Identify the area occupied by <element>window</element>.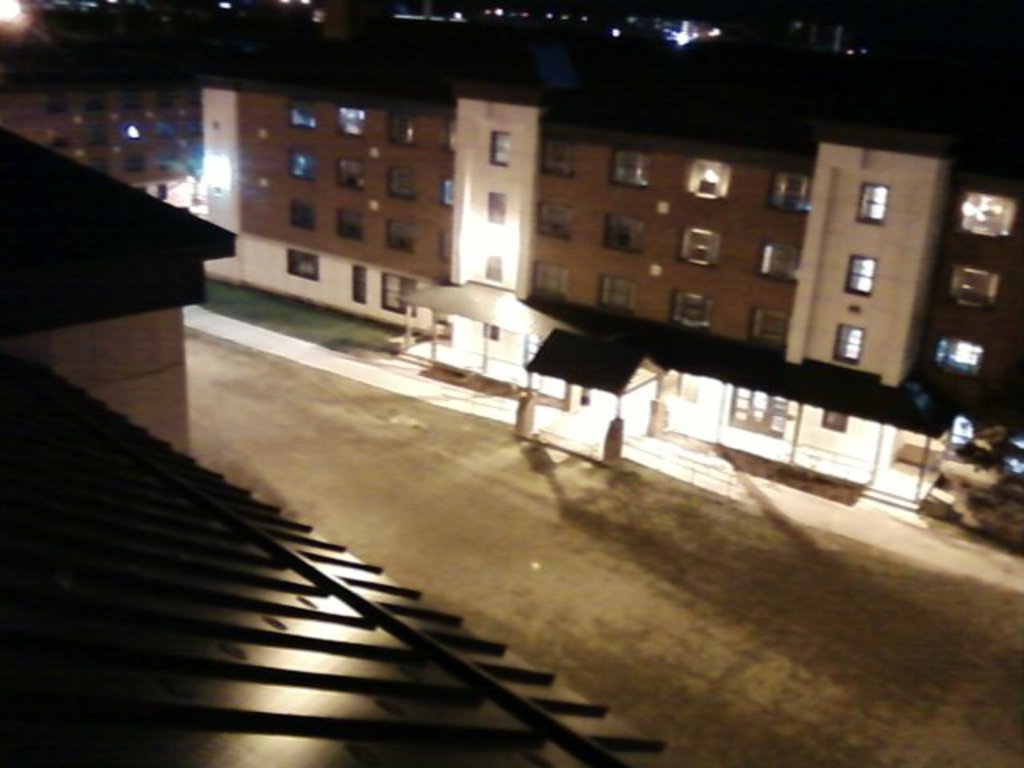
Area: box=[536, 136, 576, 181].
